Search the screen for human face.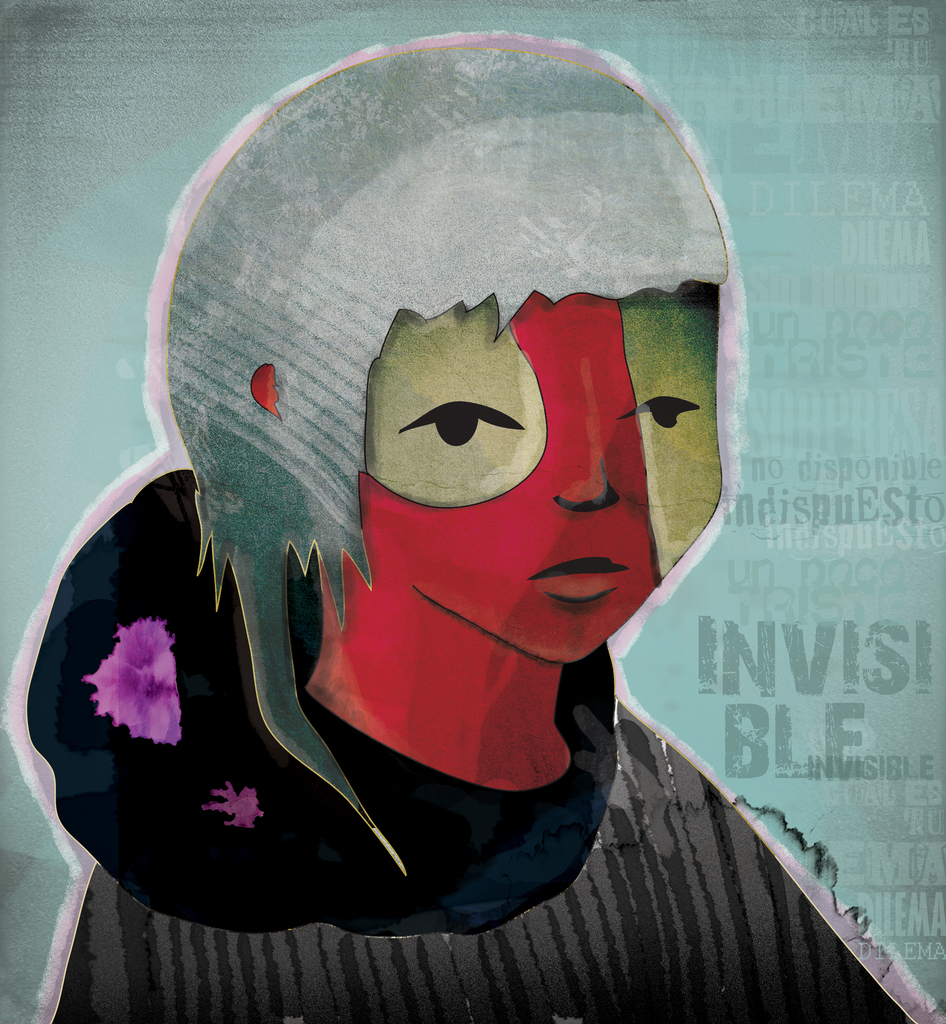
Found at left=362, top=284, right=727, bottom=659.
